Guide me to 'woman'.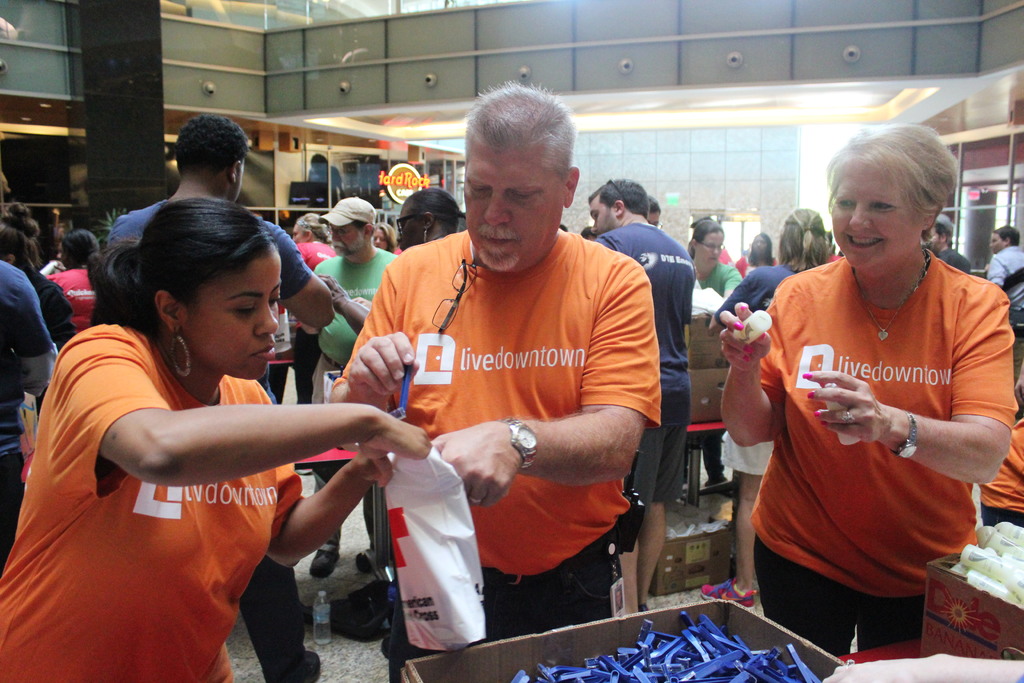
Guidance: [686, 217, 747, 492].
